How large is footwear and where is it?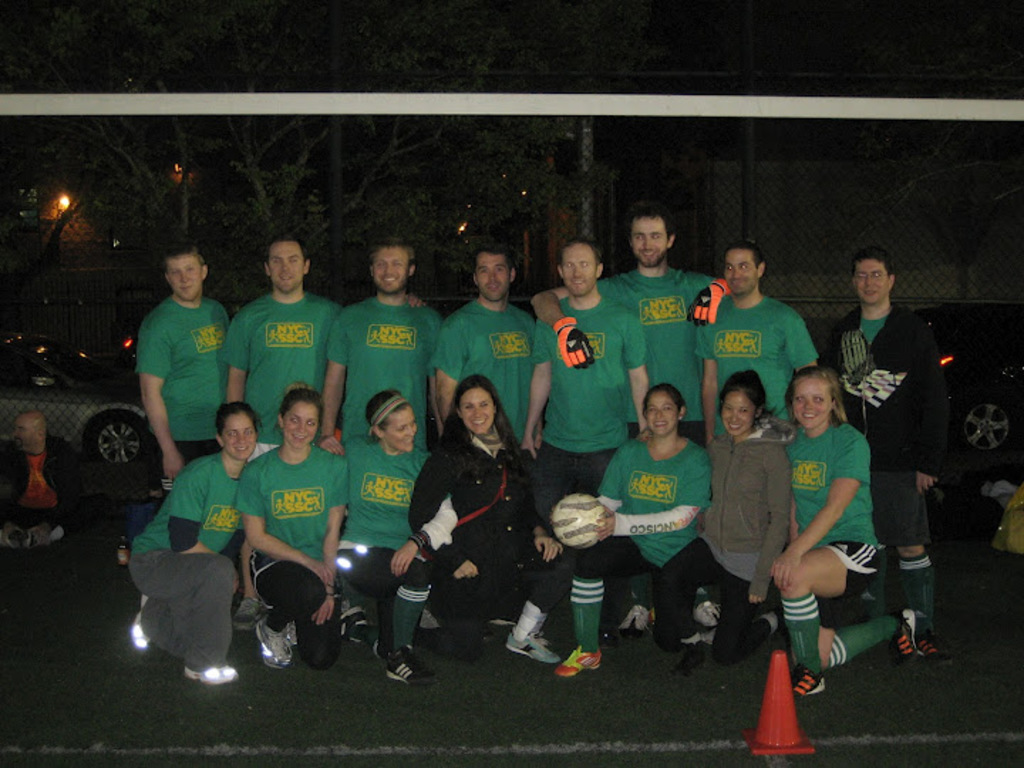
Bounding box: <region>556, 644, 606, 681</region>.
